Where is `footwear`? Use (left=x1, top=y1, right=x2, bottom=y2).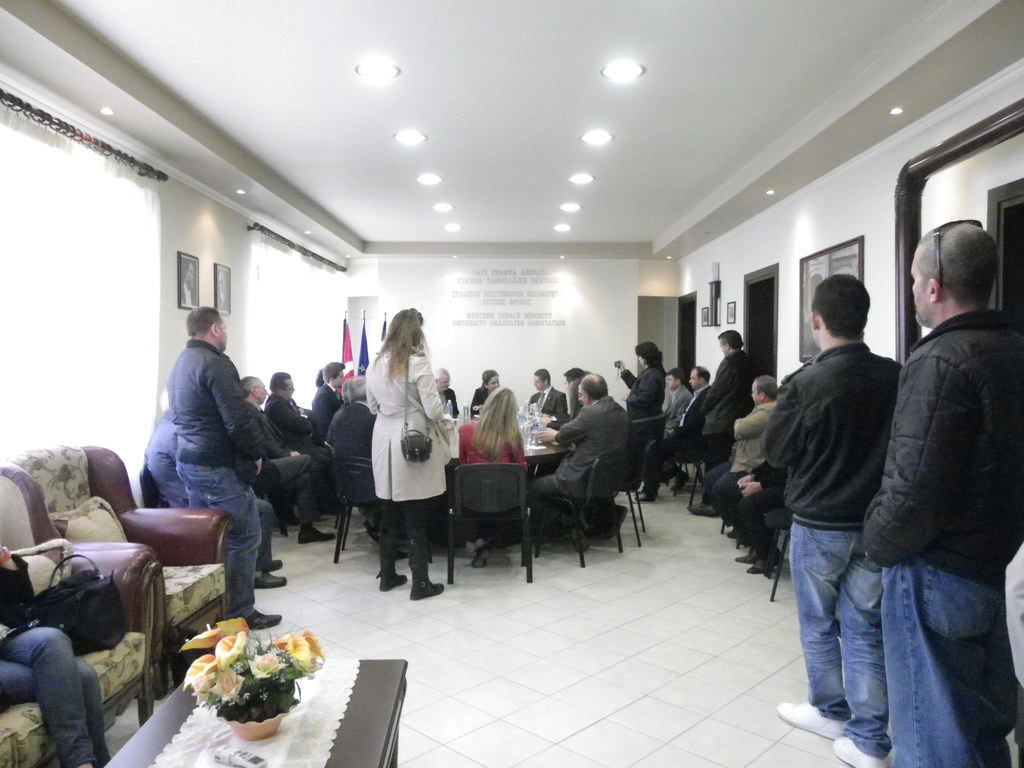
(left=243, top=606, right=284, bottom=631).
